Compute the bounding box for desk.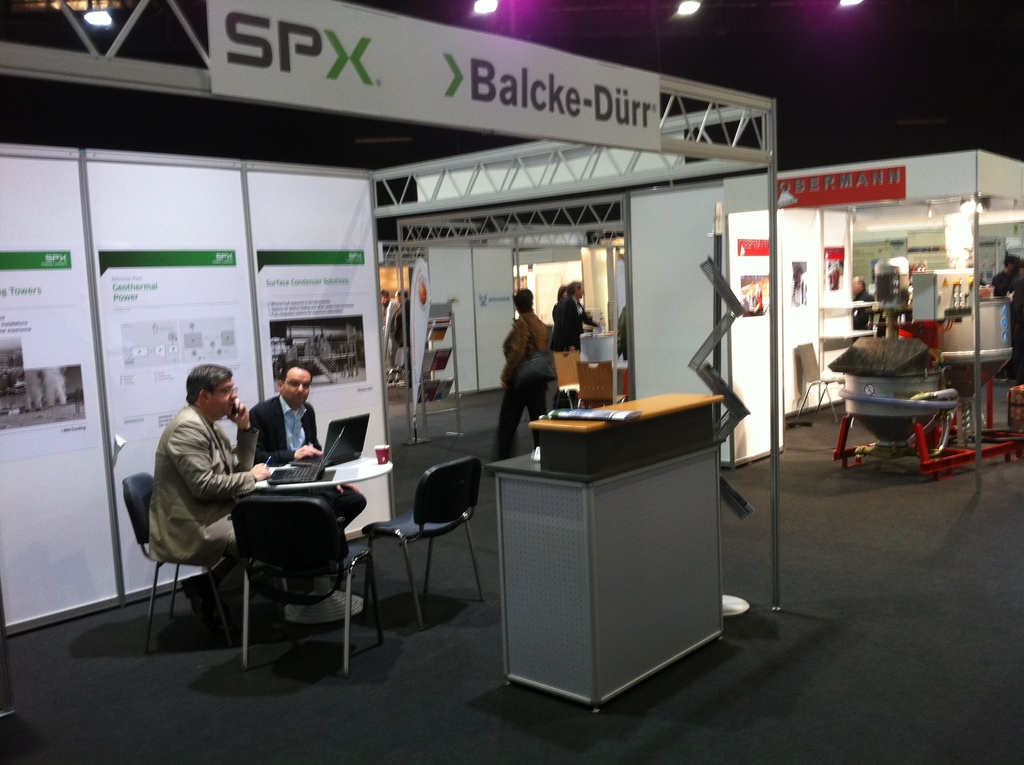
482:392:727:715.
